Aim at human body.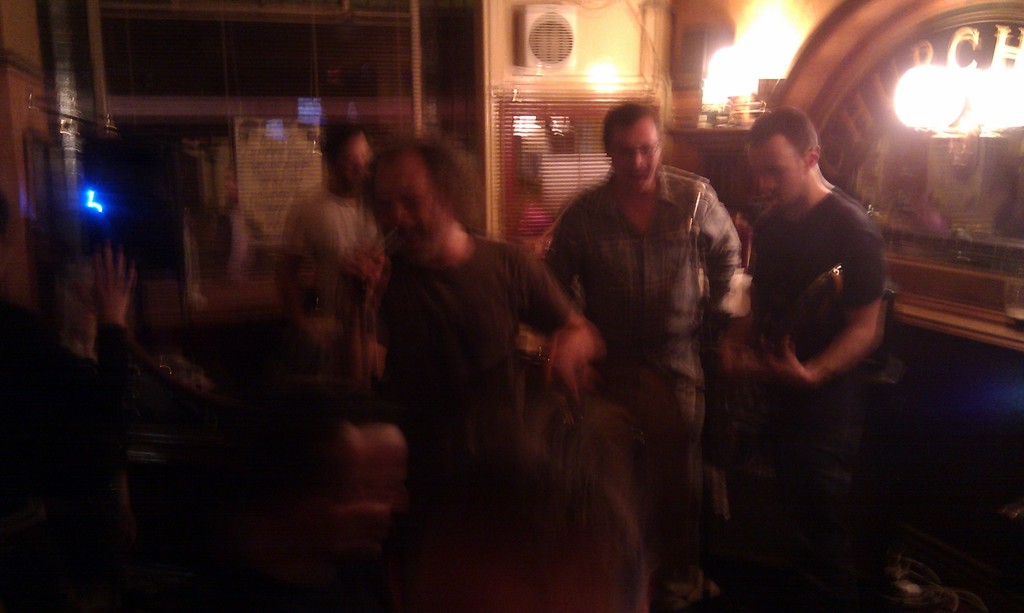
Aimed at (735, 103, 889, 612).
